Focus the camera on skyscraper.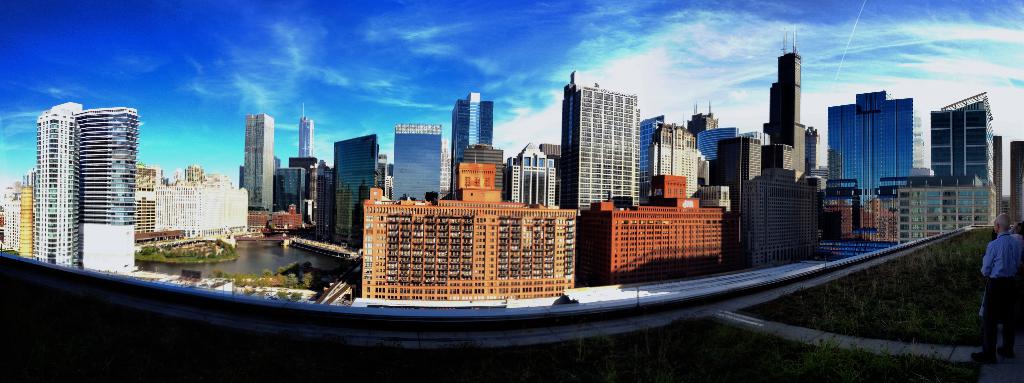
Focus region: crop(32, 100, 76, 277).
